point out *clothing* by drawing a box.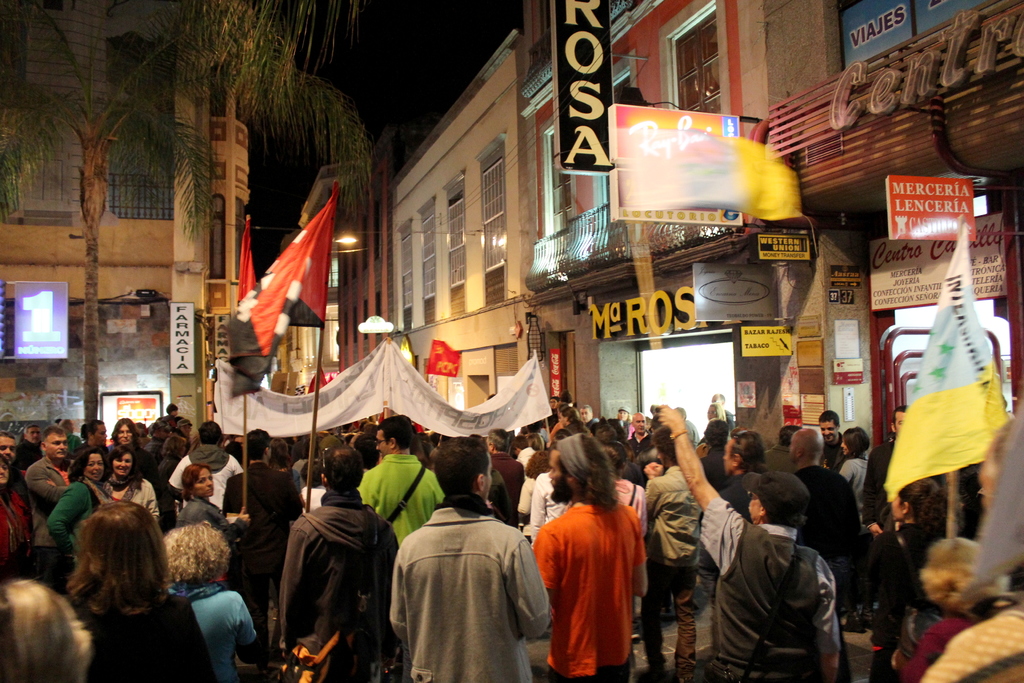
crop(170, 582, 259, 682).
